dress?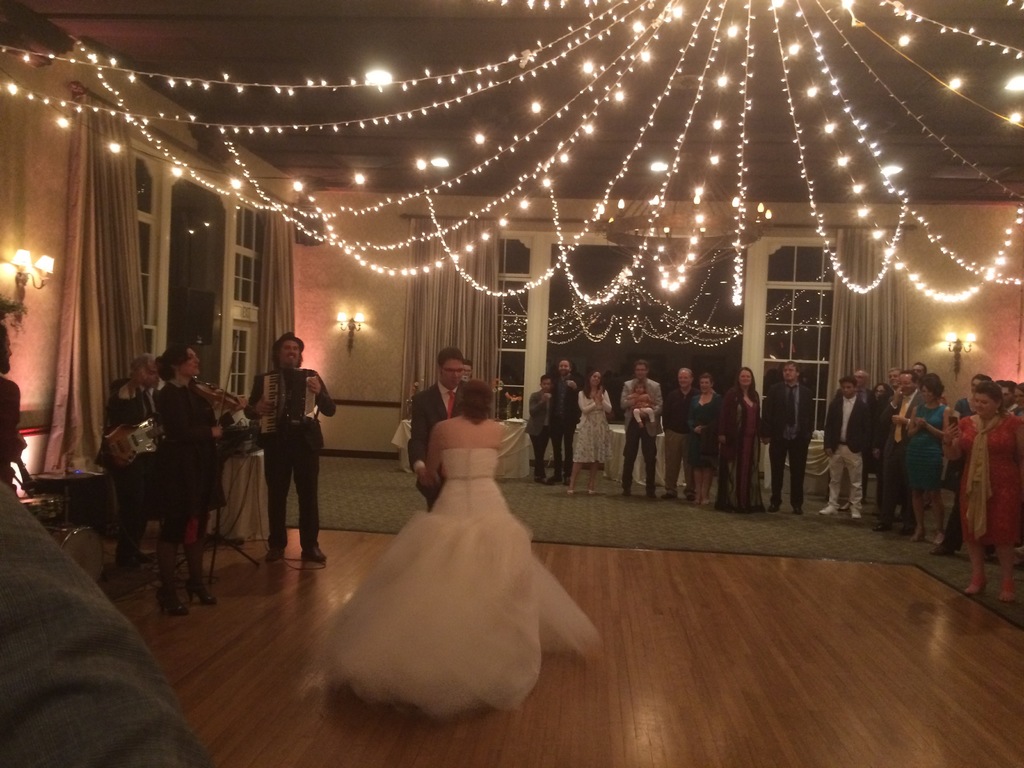
(x1=742, y1=396, x2=758, y2=505)
